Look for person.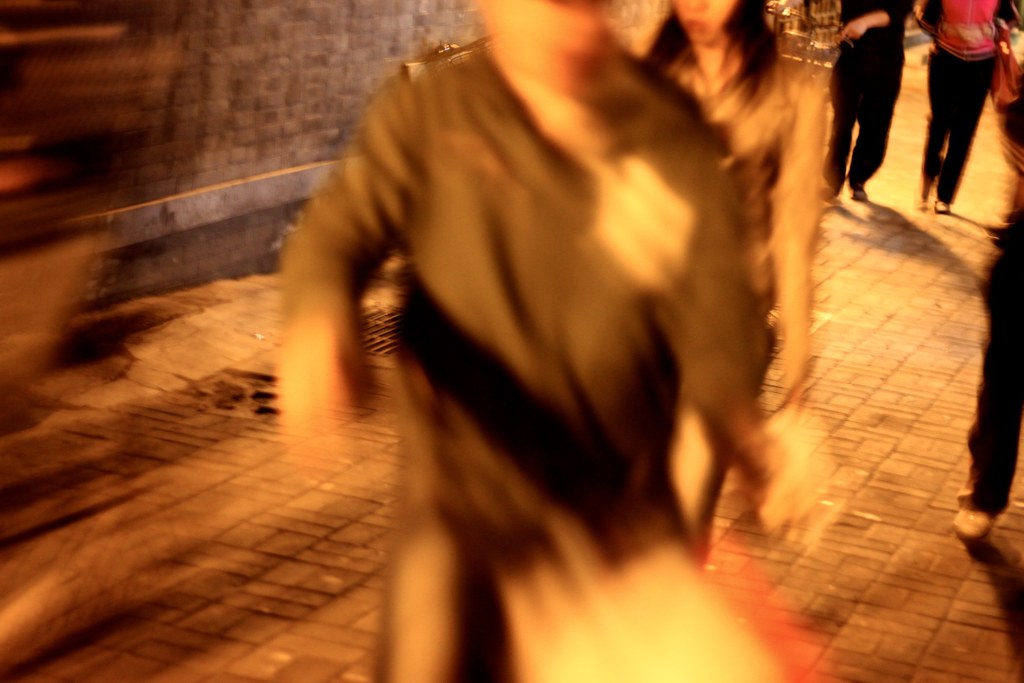
Found: {"left": 824, "top": 0, "right": 913, "bottom": 219}.
